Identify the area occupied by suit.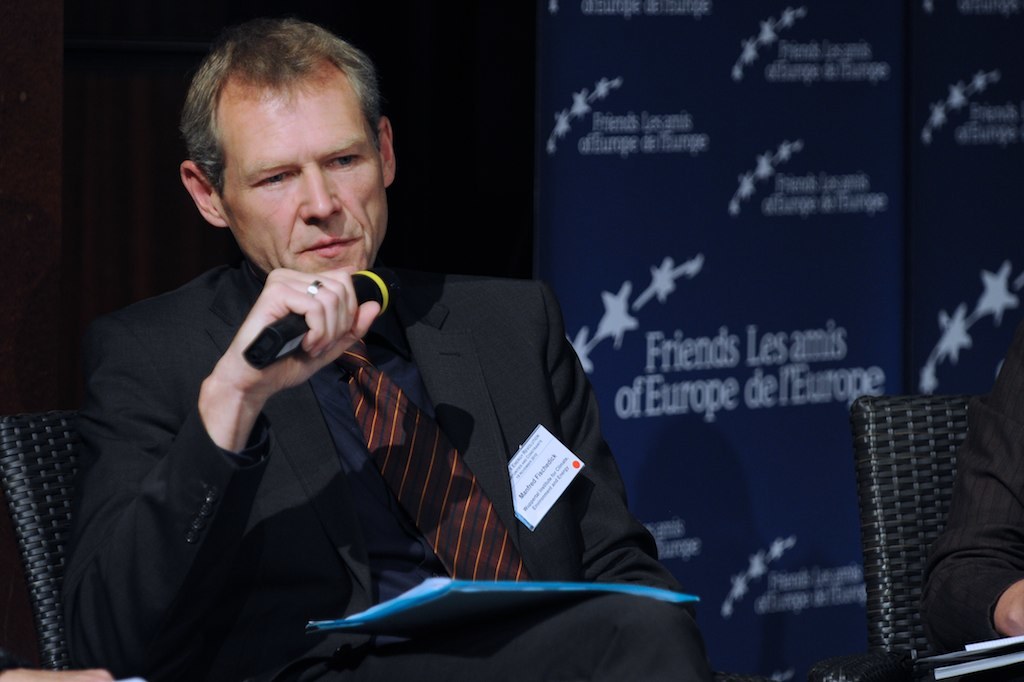
Area: (66, 158, 558, 668).
